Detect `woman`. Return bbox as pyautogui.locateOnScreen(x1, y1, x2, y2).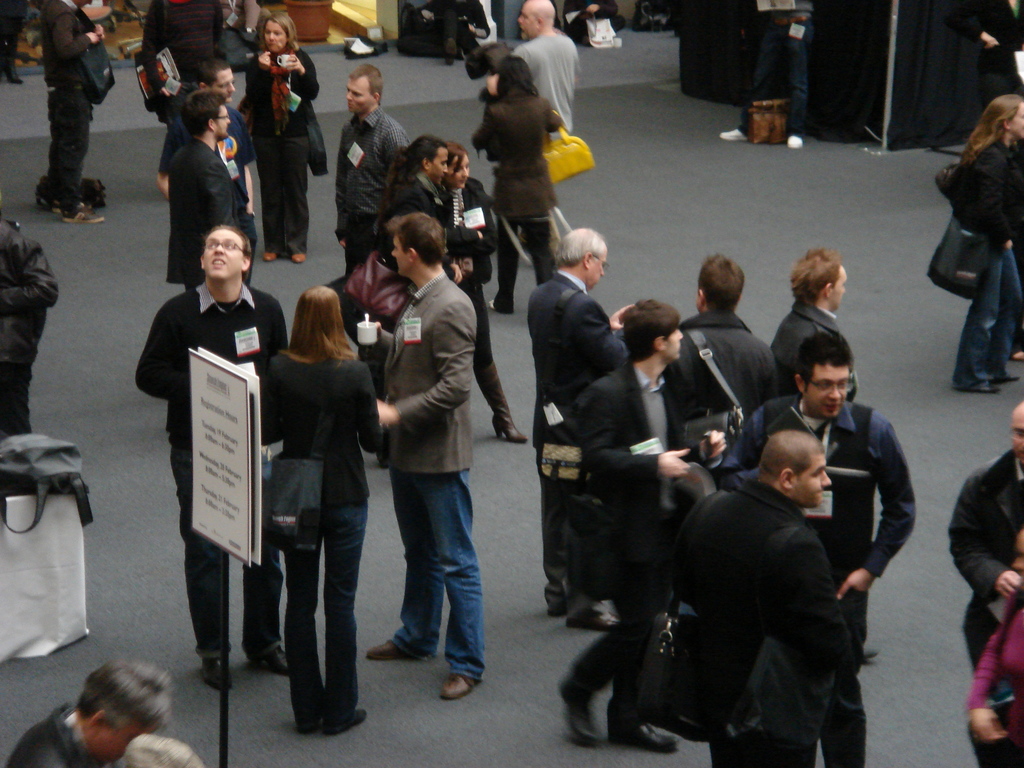
pyautogui.locateOnScreen(241, 12, 323, 265).
